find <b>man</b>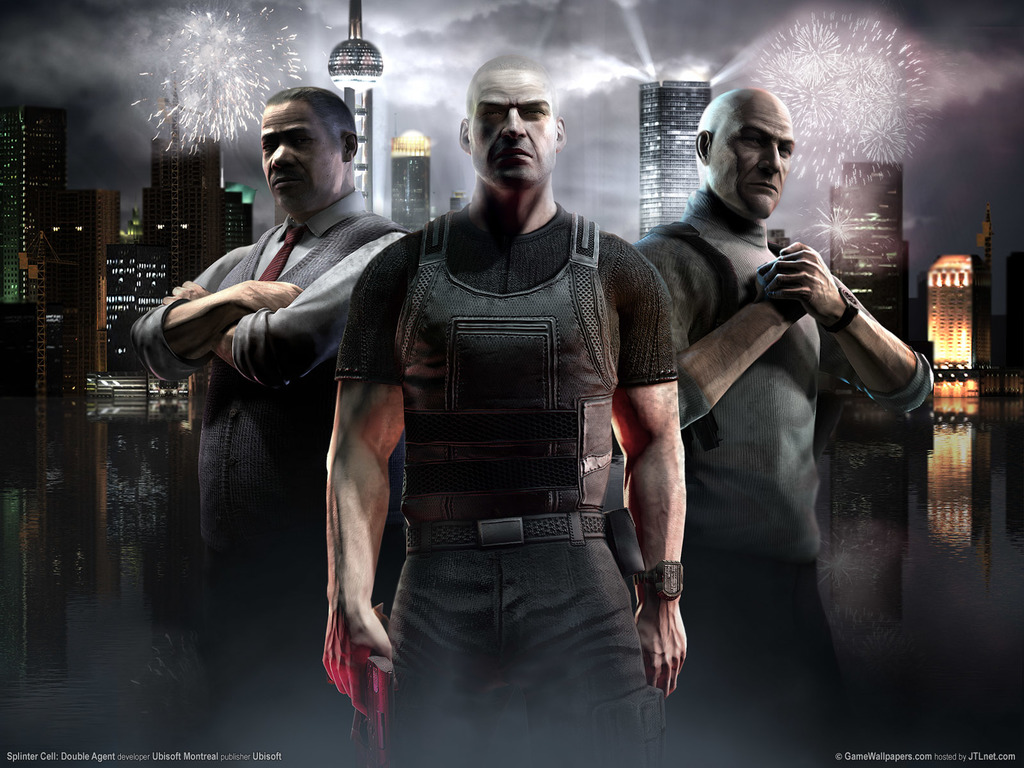
{"left": 325, "top": 51, "right": 689, "bottom": 767}
